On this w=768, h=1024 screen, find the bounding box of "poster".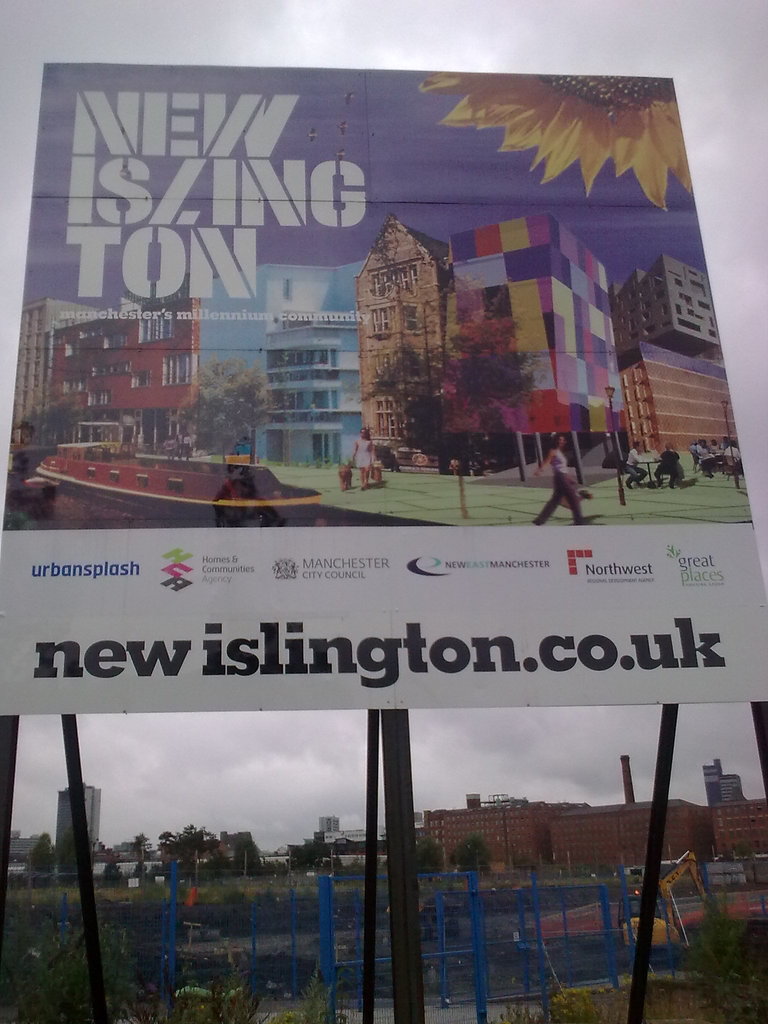
Bounding box: Rect(0, 69, 767, 720).
